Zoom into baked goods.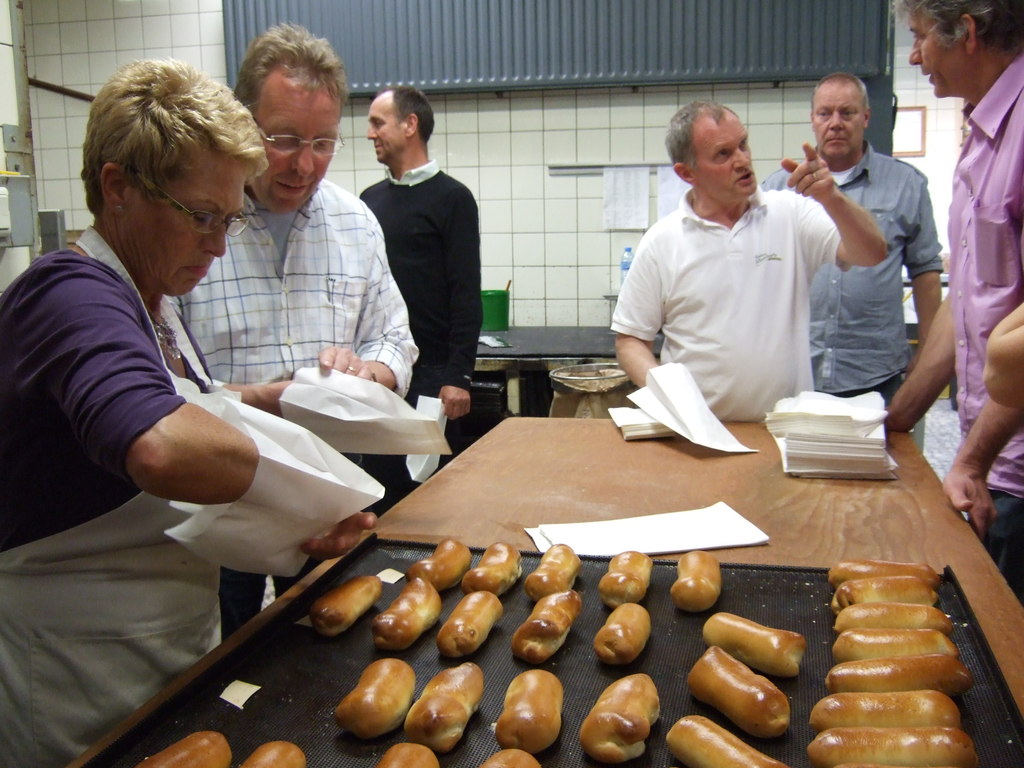
Zoom target: x1=668 y1=545 x2=729 y2=618.
